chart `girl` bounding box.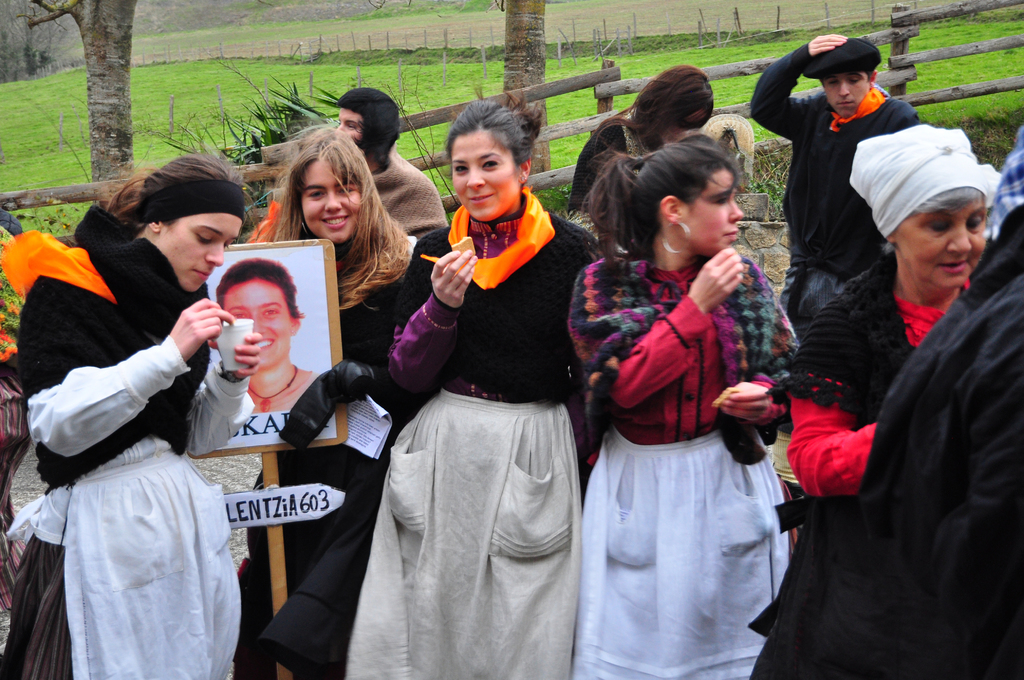
Charted: (385,129,582,679).
